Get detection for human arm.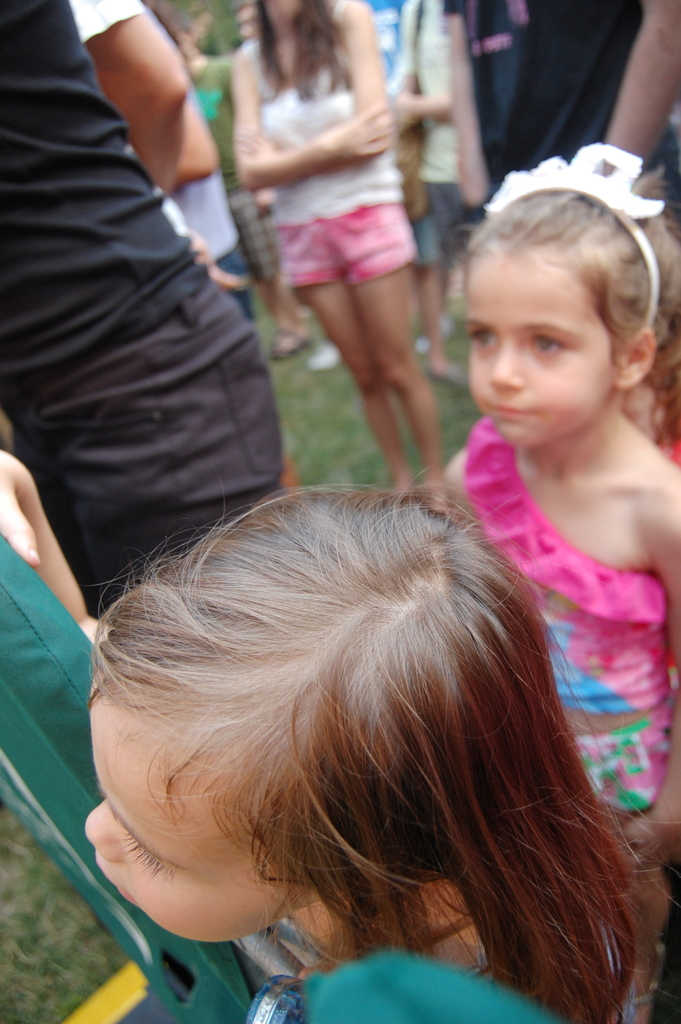
Detection: [274,1,354,173].
